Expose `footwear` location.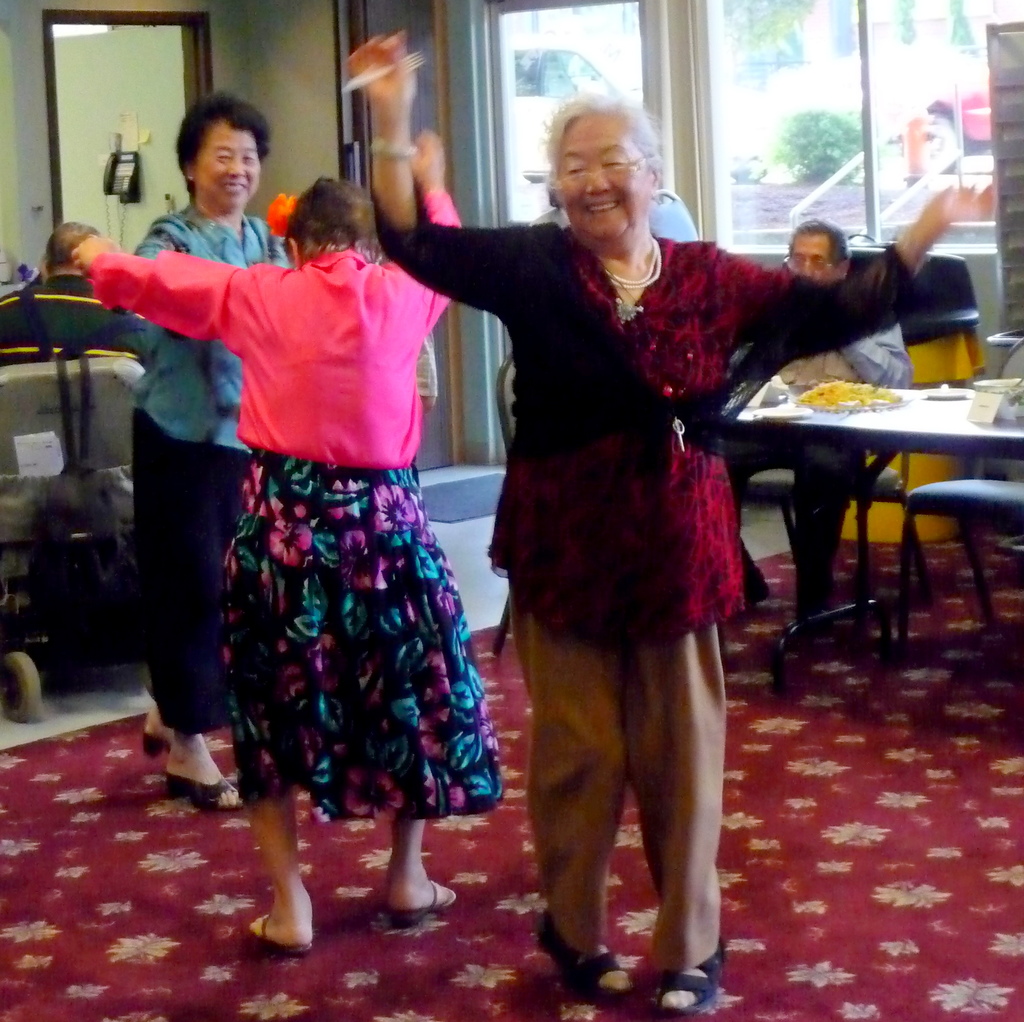
Exposed at crop(385, 881, 458, 930).
